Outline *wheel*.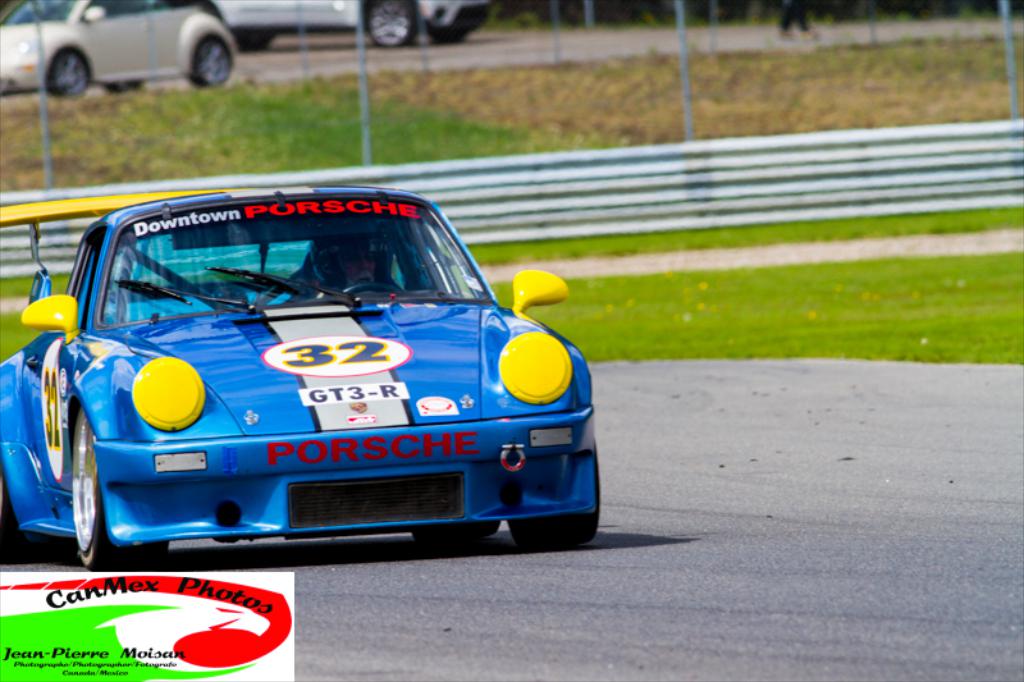
Outline: 72/394/175/575.
